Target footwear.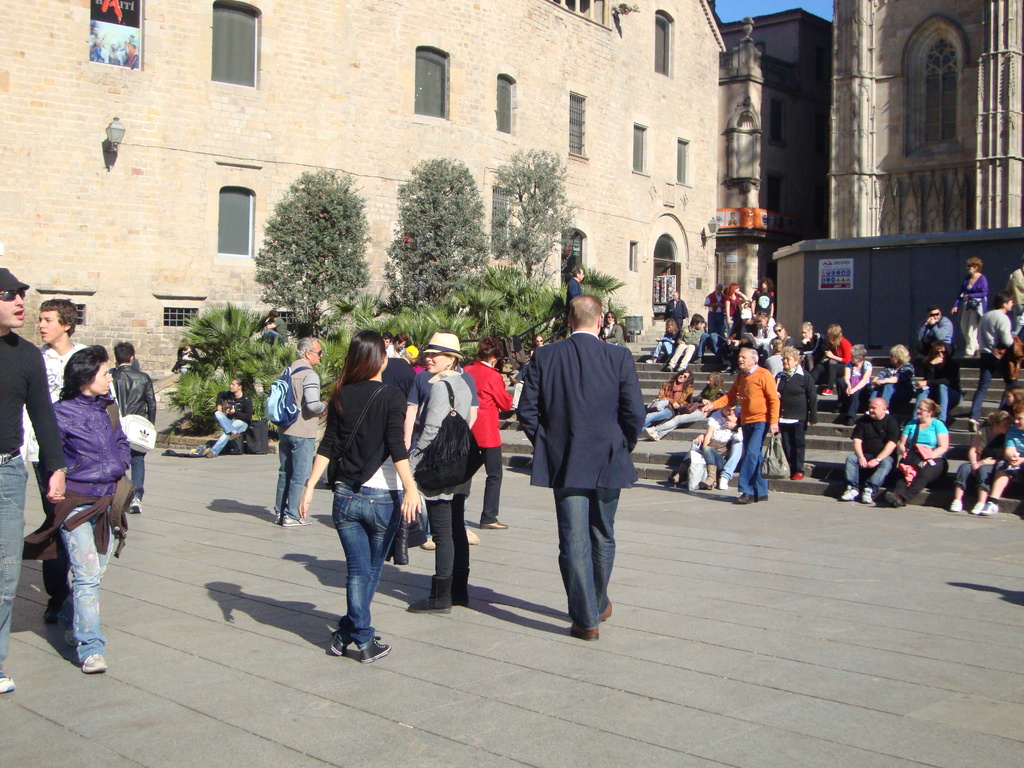
Target region: 950 499 963 512.
